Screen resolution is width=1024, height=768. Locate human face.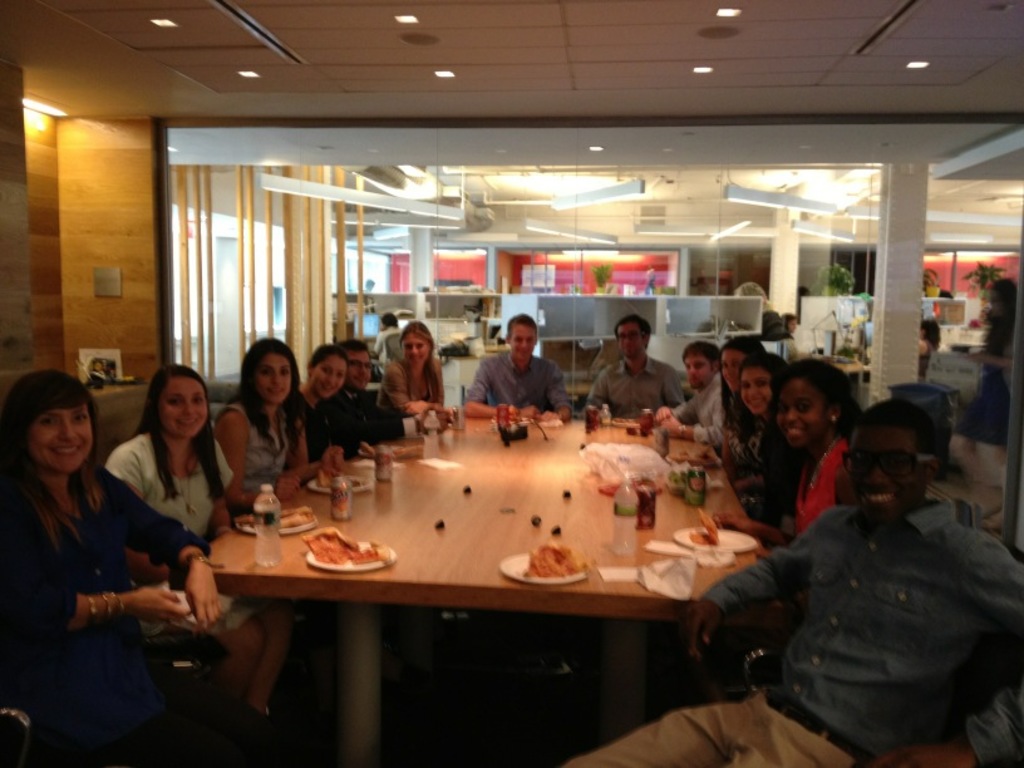
161, 376, 206, 434.
